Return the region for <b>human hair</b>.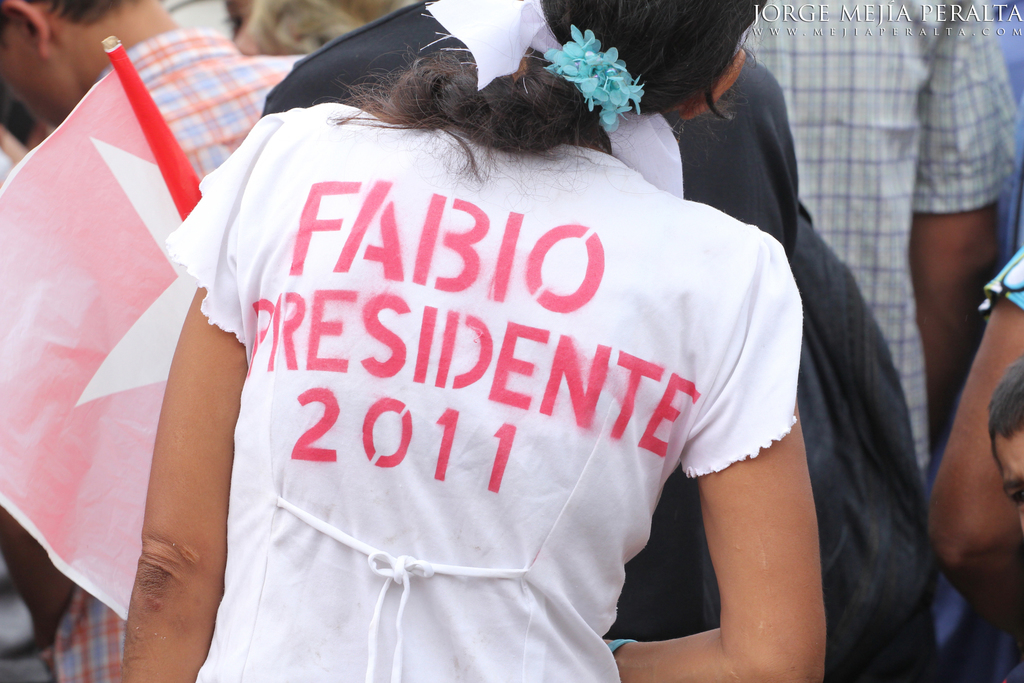
l=307, t=0, r=784, b=187.
